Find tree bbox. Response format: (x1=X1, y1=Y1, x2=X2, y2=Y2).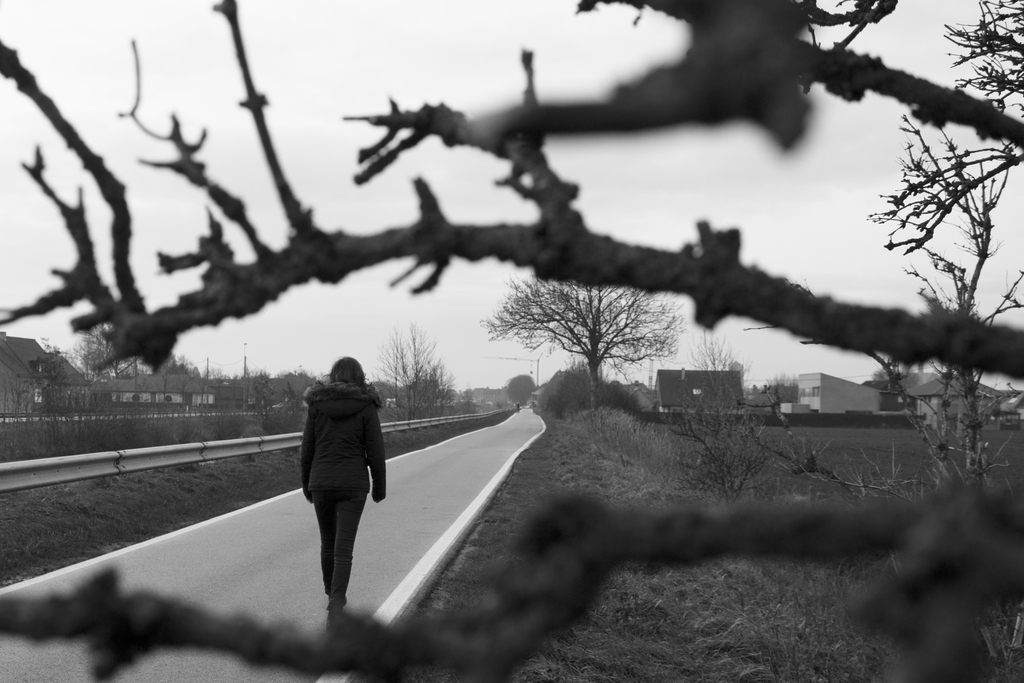
(x1=480, y1=263, x2=683, y2=393).
